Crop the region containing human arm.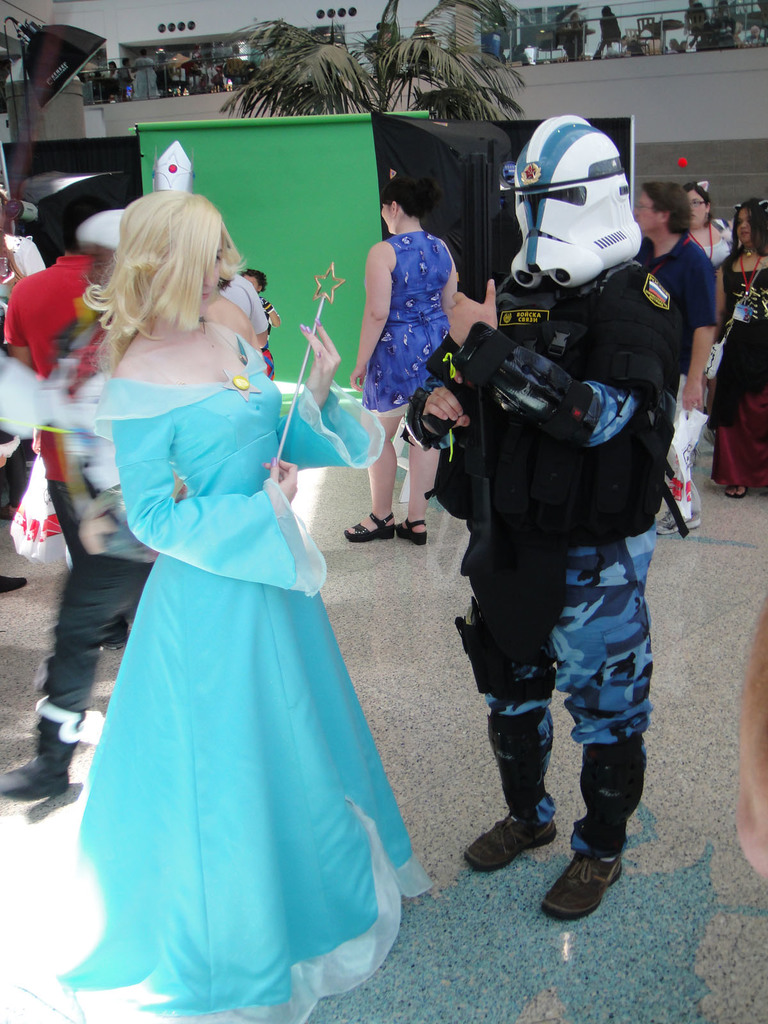
Crop region: box(431, 236, 466, 349).
